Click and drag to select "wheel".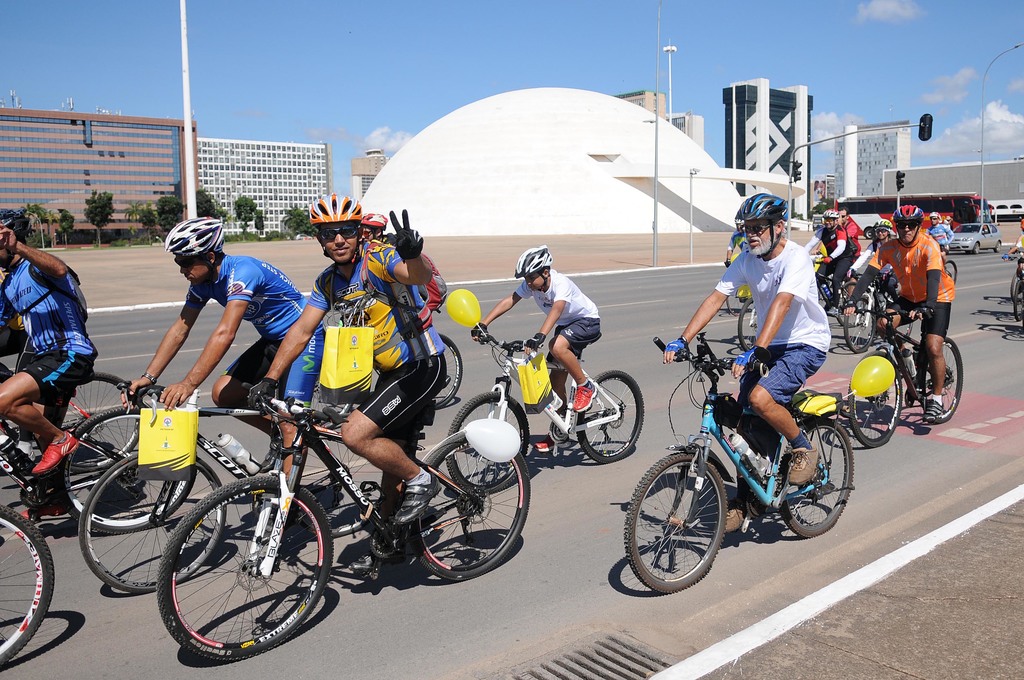
Selection: (737,298,758,350).
